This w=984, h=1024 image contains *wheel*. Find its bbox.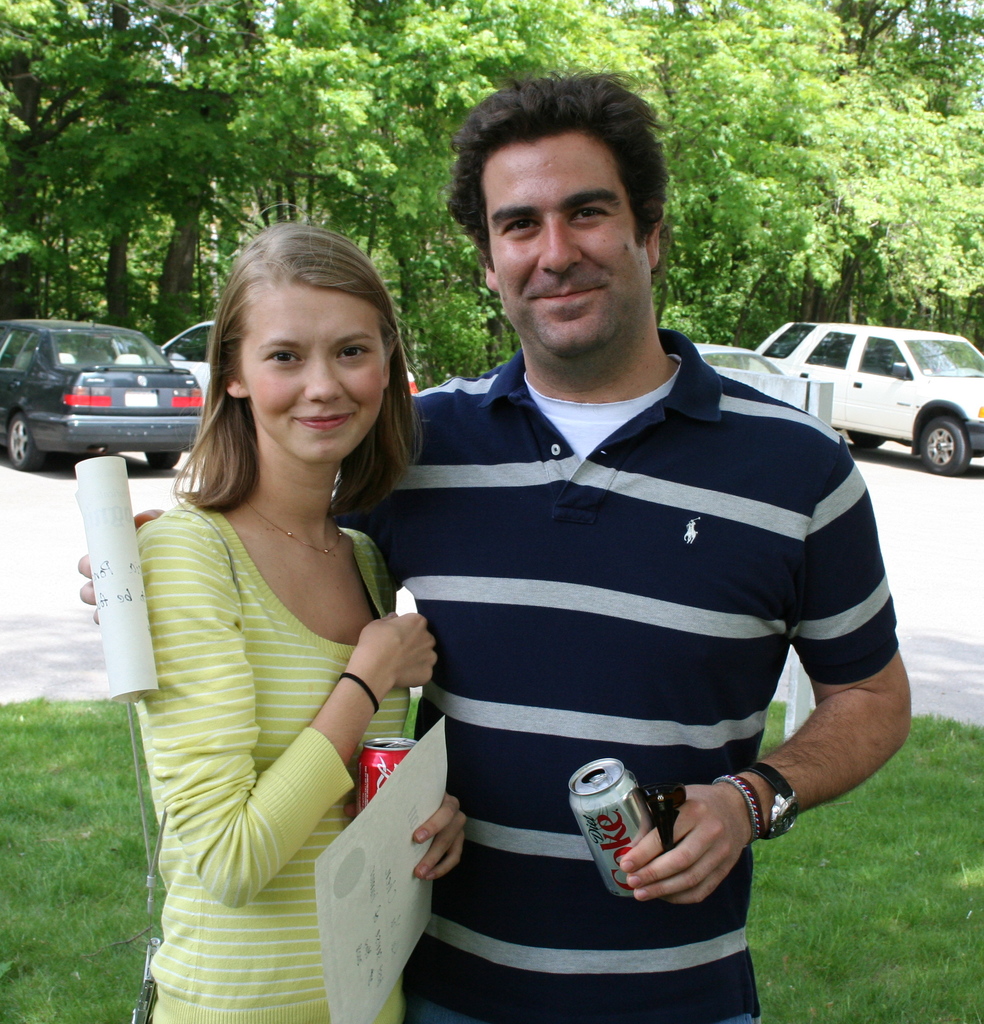
{"left": 845, "top": 430, "right": 883, "bottom": 449}.
